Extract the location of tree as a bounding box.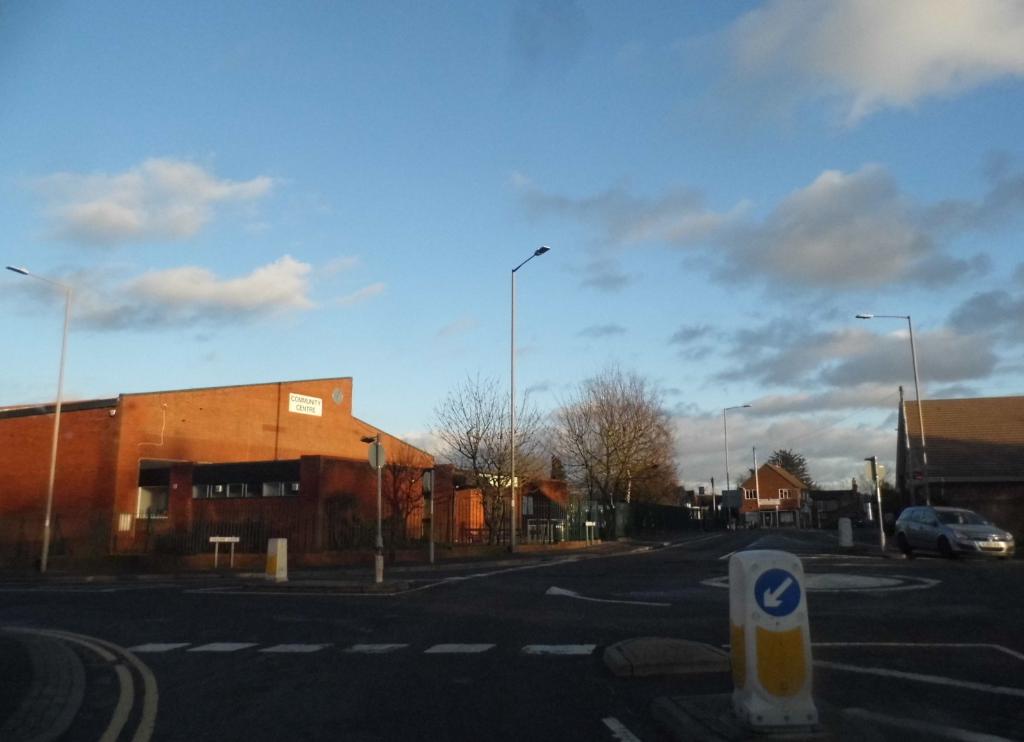
crop(419, 366, 564, 546).
